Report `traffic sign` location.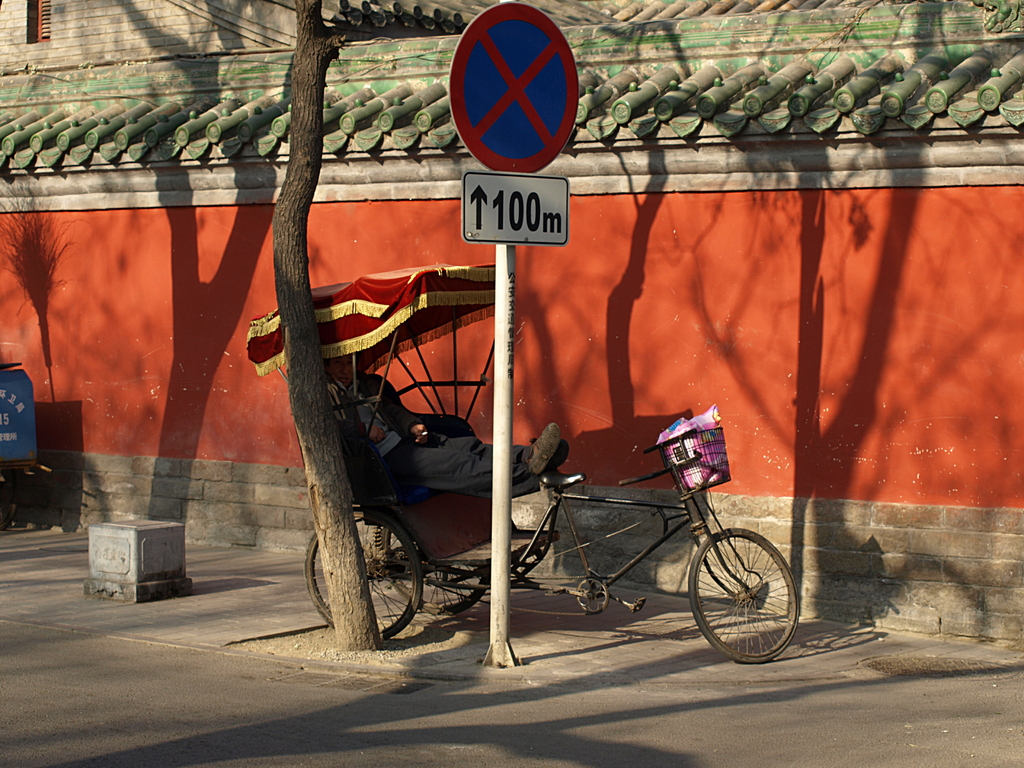
Report: x1=448 y1=0 x2=583 y2=176.
